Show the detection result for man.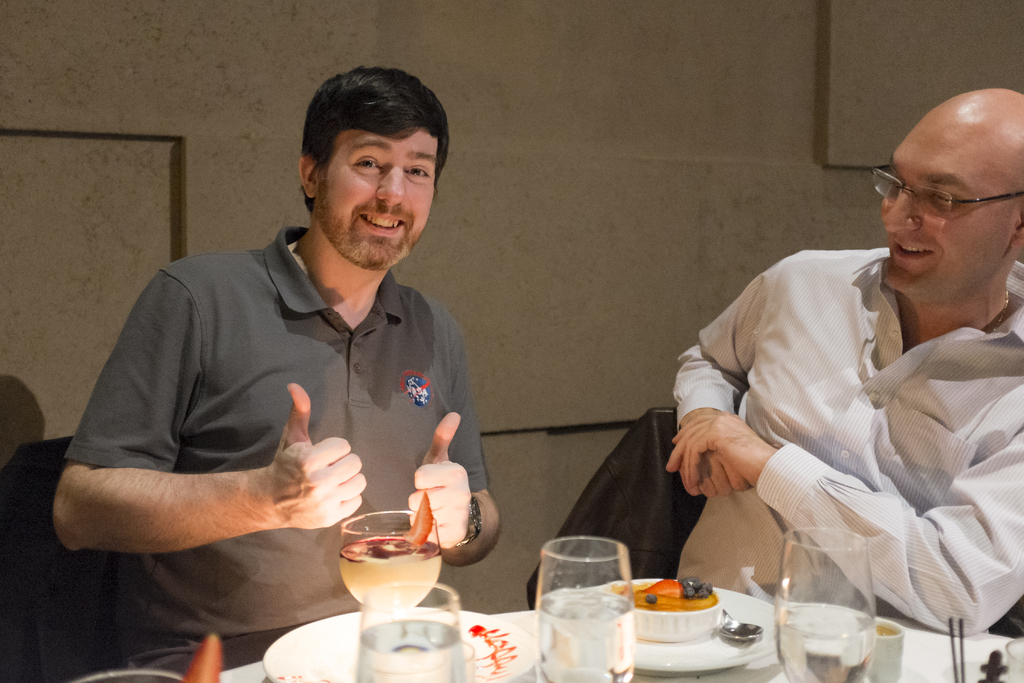
x1=669 y1=92 x2=1023 y2=642.
